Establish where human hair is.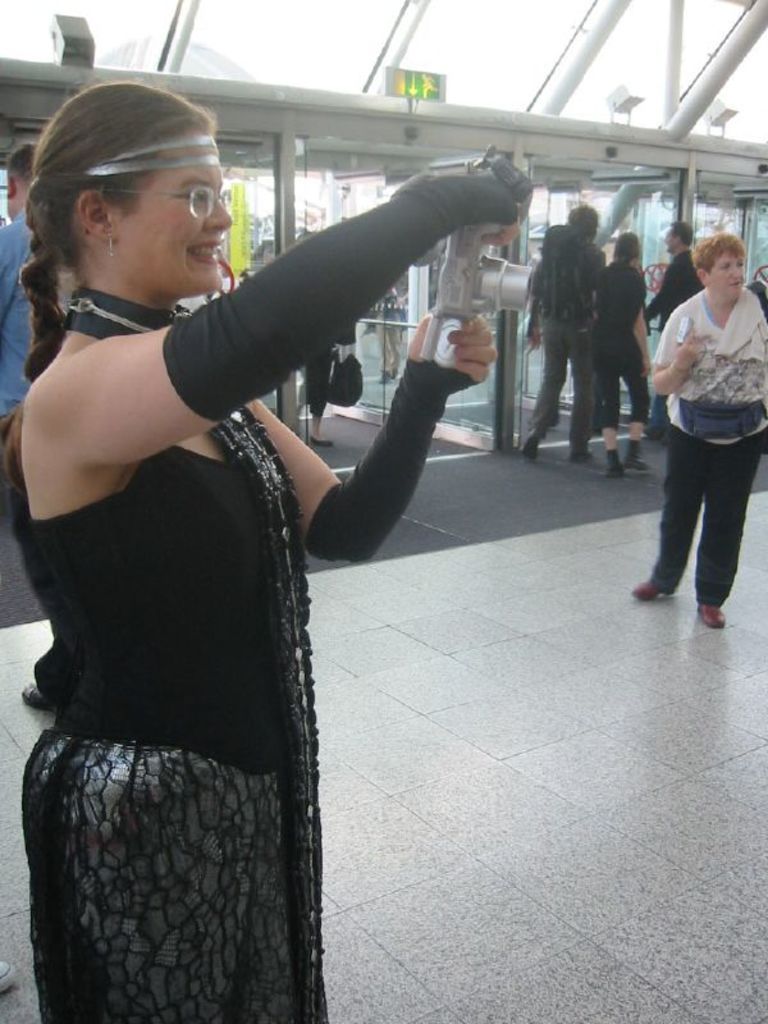
Established at select_region(4, 138, 41, 180).
